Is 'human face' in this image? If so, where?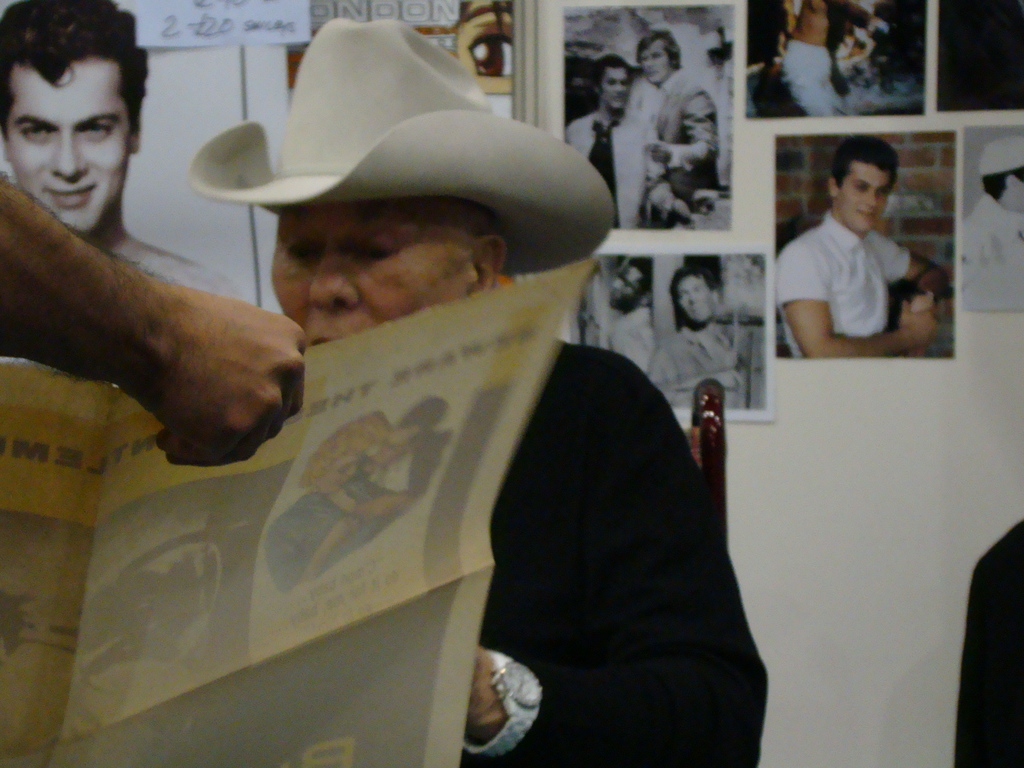
Yes, at <box>609,264,645,307</box>.
